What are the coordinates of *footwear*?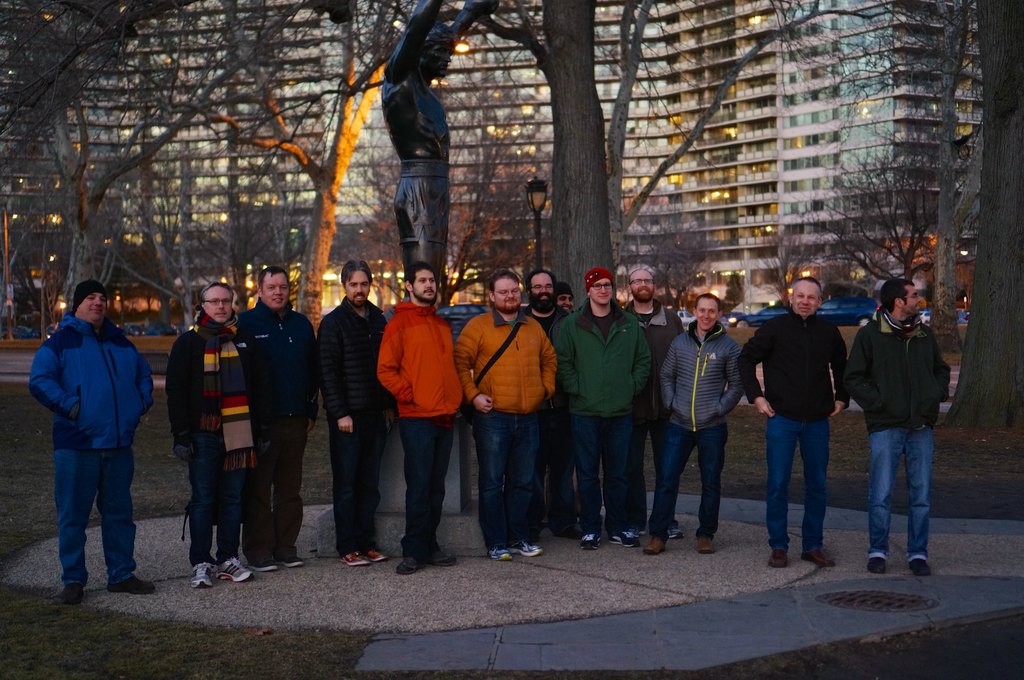
{"left": 343, "top": 553, "right": 364, "bottom": 565}.
